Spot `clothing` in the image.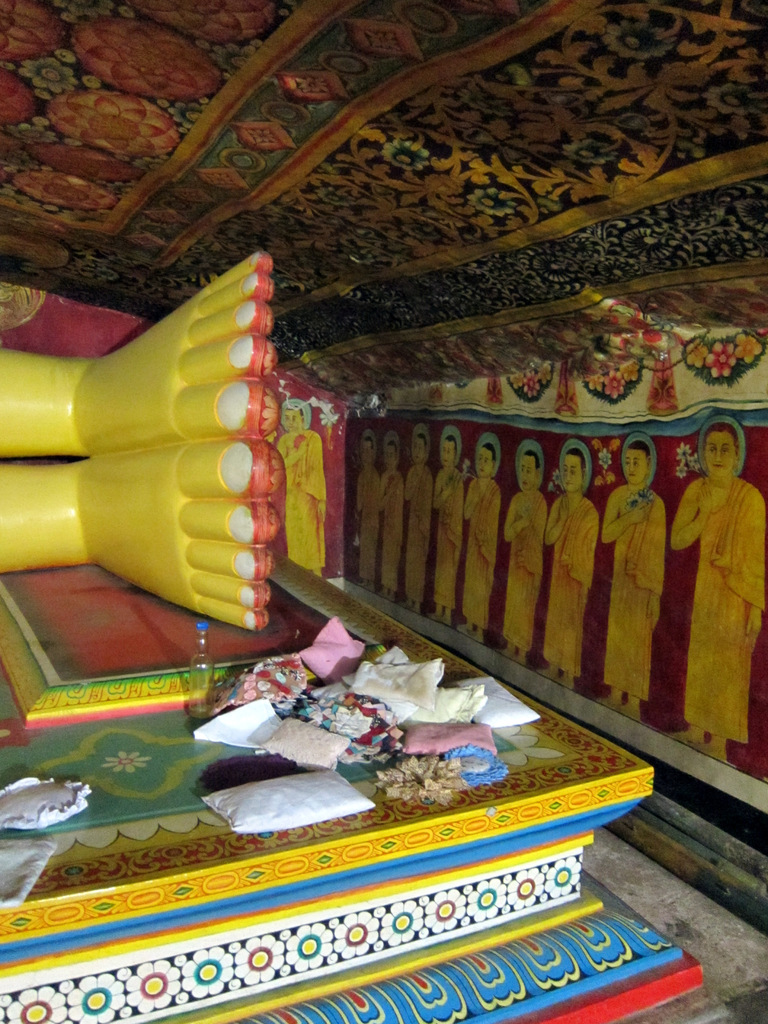
`clothing` found at region(505, 502, 552, 647).
